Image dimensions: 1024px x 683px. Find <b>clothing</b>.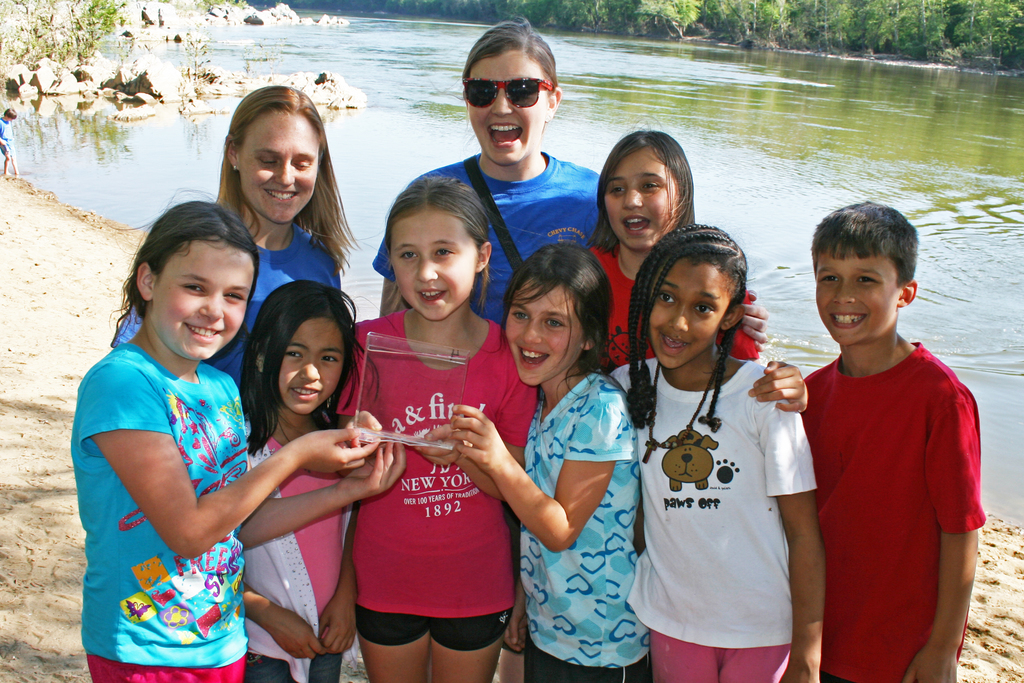
detection(612, 360, 816, 682).
